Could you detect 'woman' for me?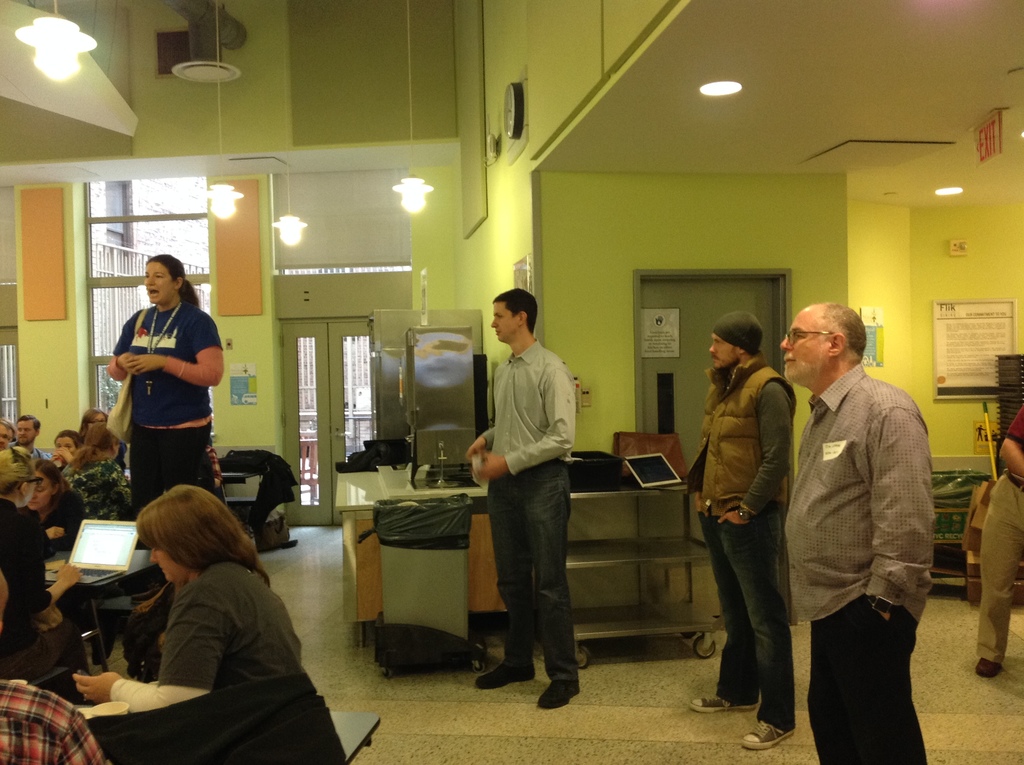
Detection result: (x1=104, y1=254, x2=225, y2=514).
